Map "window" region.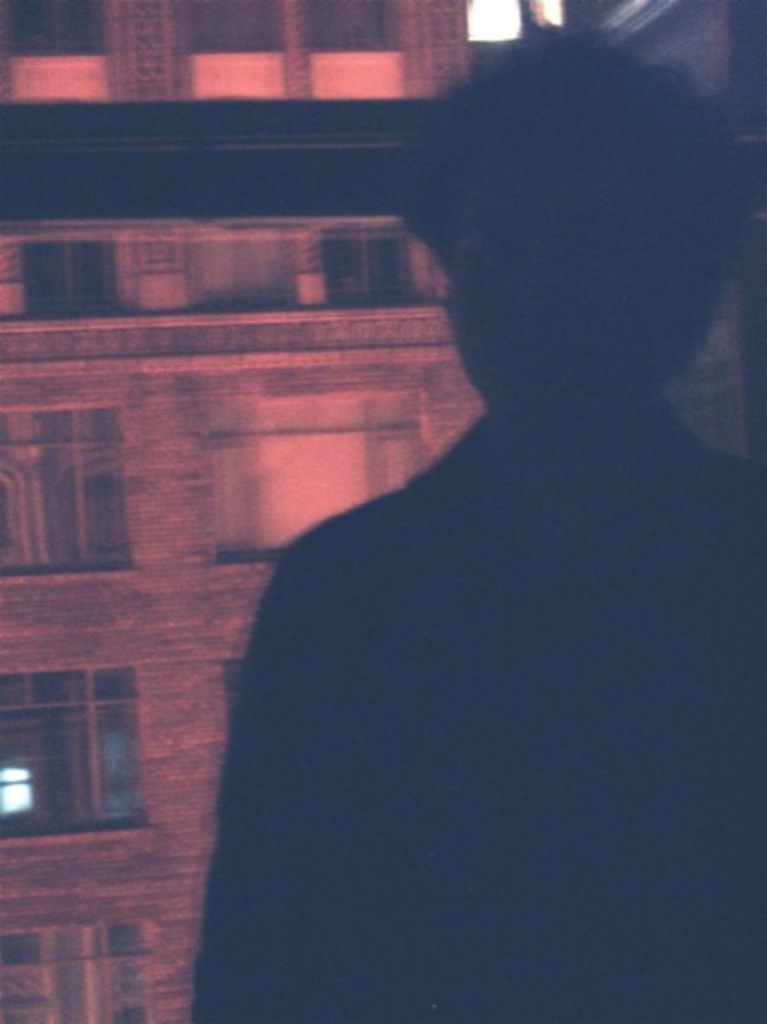
Mapped to 467 0 579 71.
